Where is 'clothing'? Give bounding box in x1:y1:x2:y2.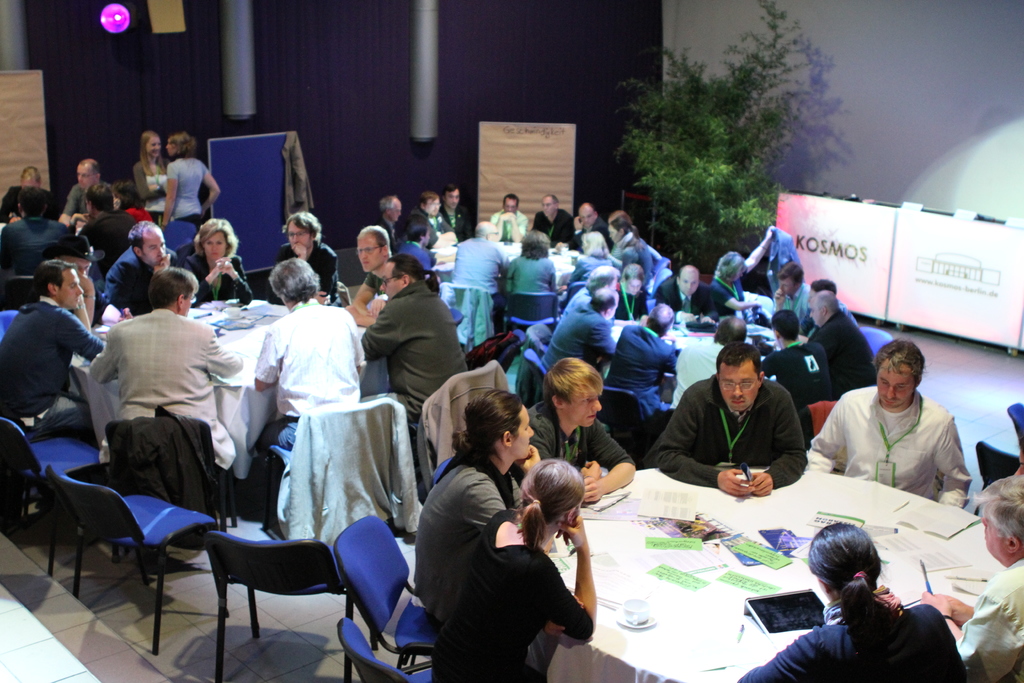
762:339:828:443.
